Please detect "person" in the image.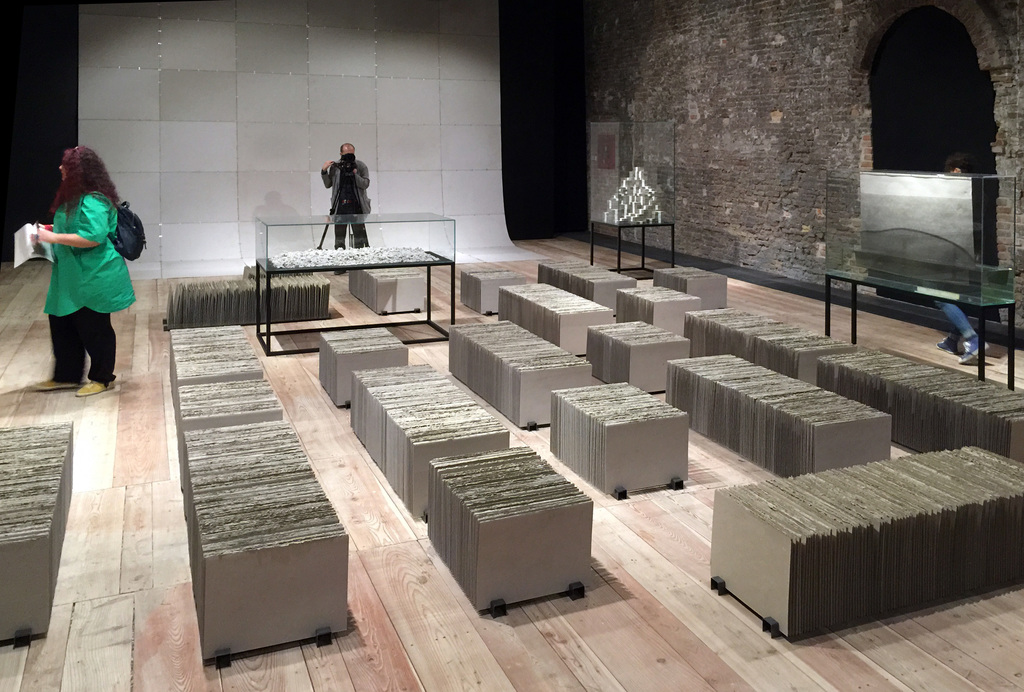
select_region(318, 143, 371, 251).
